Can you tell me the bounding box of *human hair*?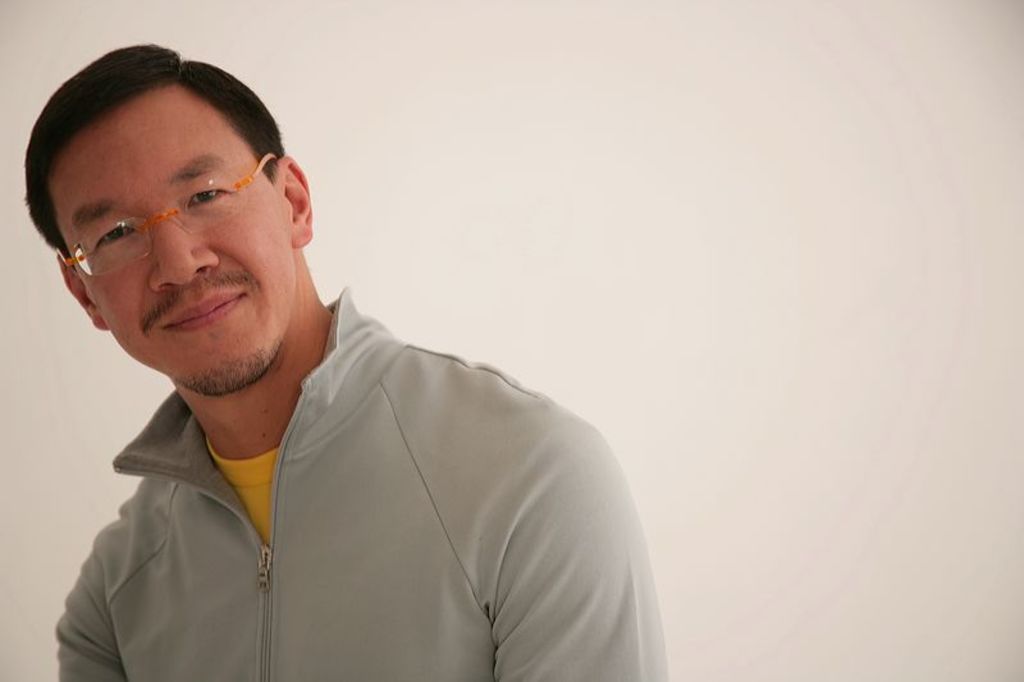
36 35 291 262.
